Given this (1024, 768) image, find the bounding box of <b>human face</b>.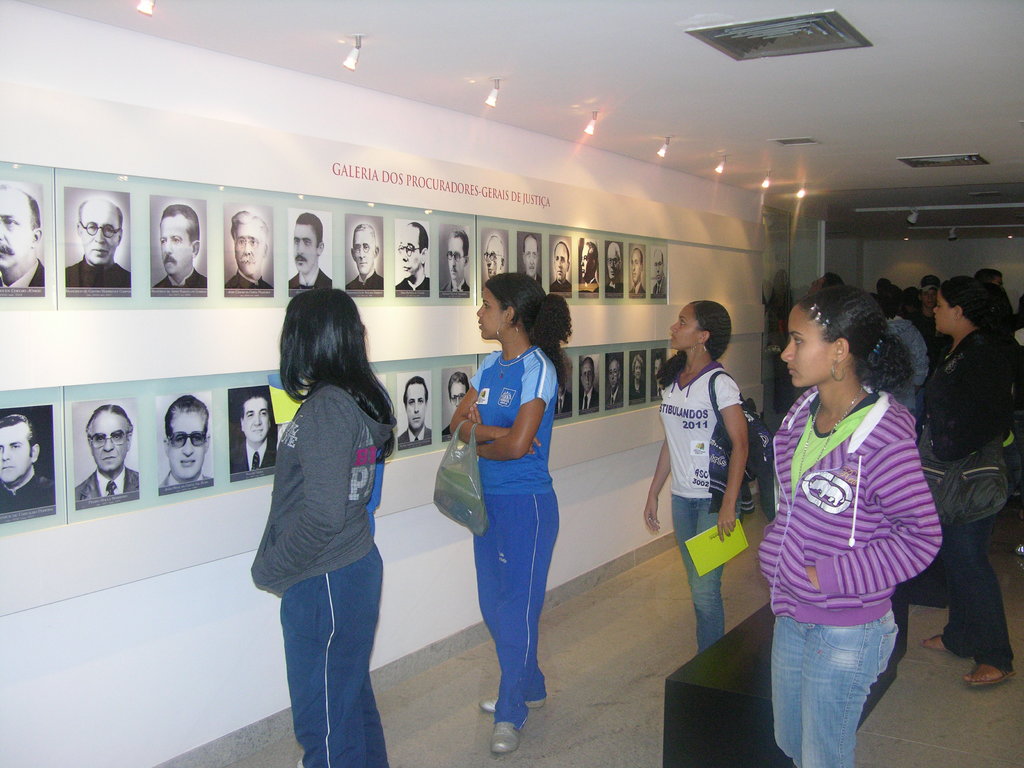
293:223:319:273.
